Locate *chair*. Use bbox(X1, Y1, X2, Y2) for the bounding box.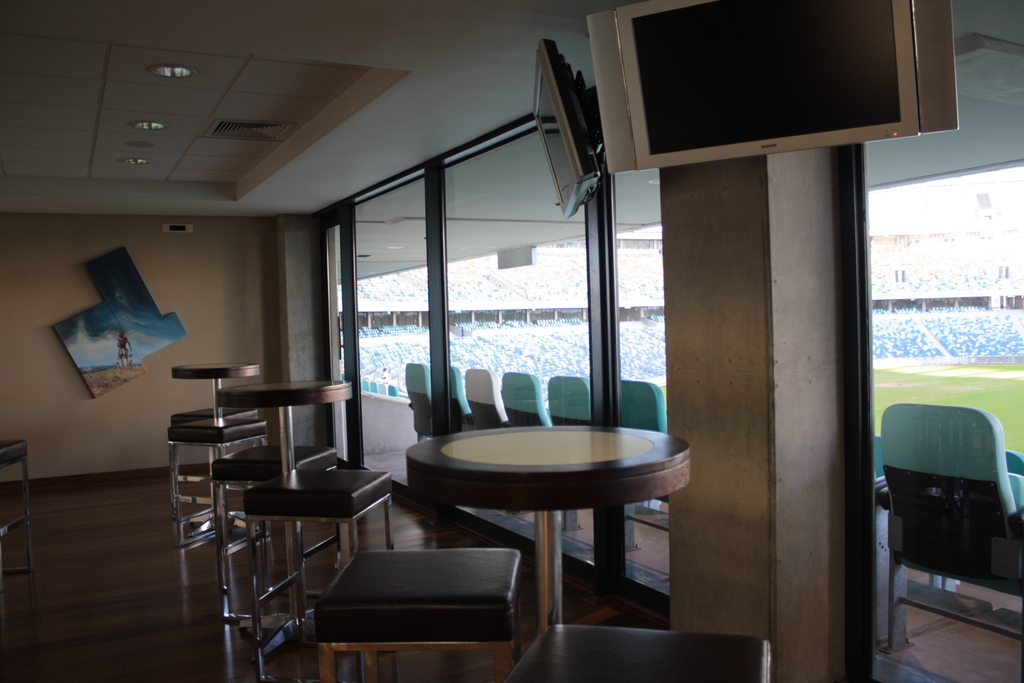
bbox(623, 378, 671, 555).
